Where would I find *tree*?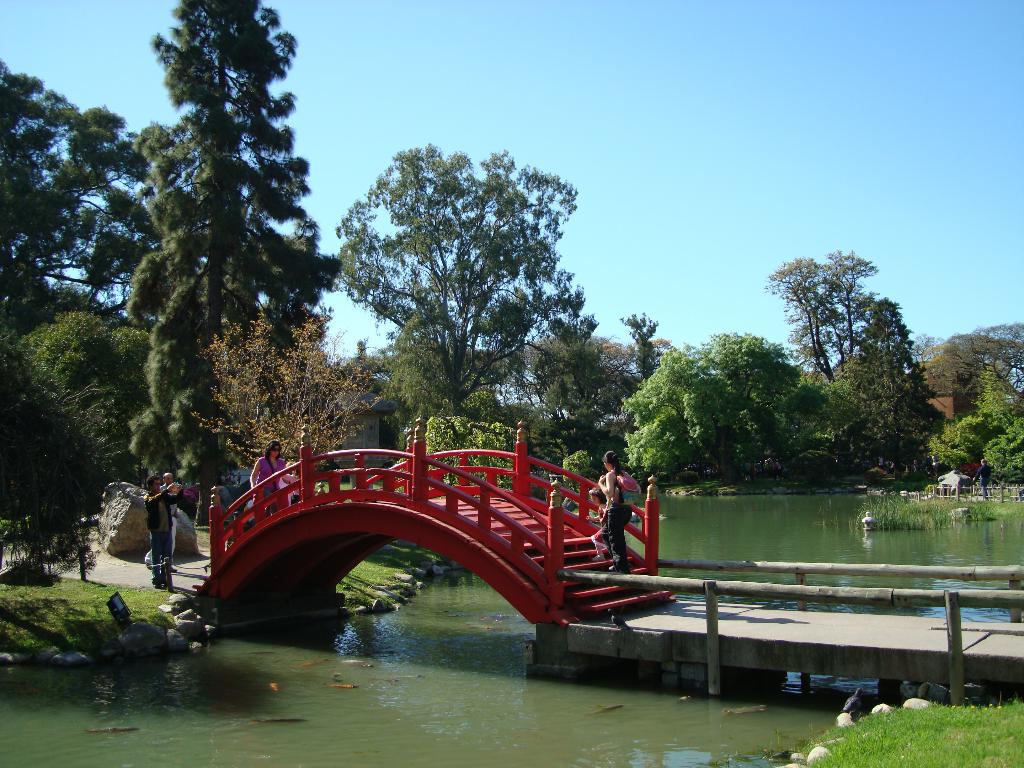
At 0:49:182:347.
